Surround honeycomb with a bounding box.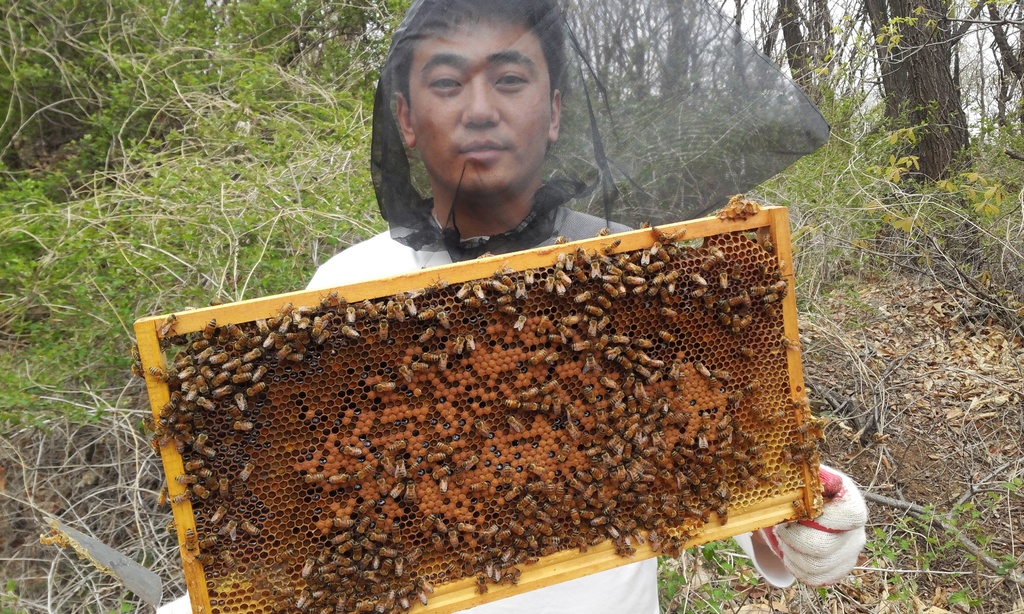
box(165, 229, 811, 613).
